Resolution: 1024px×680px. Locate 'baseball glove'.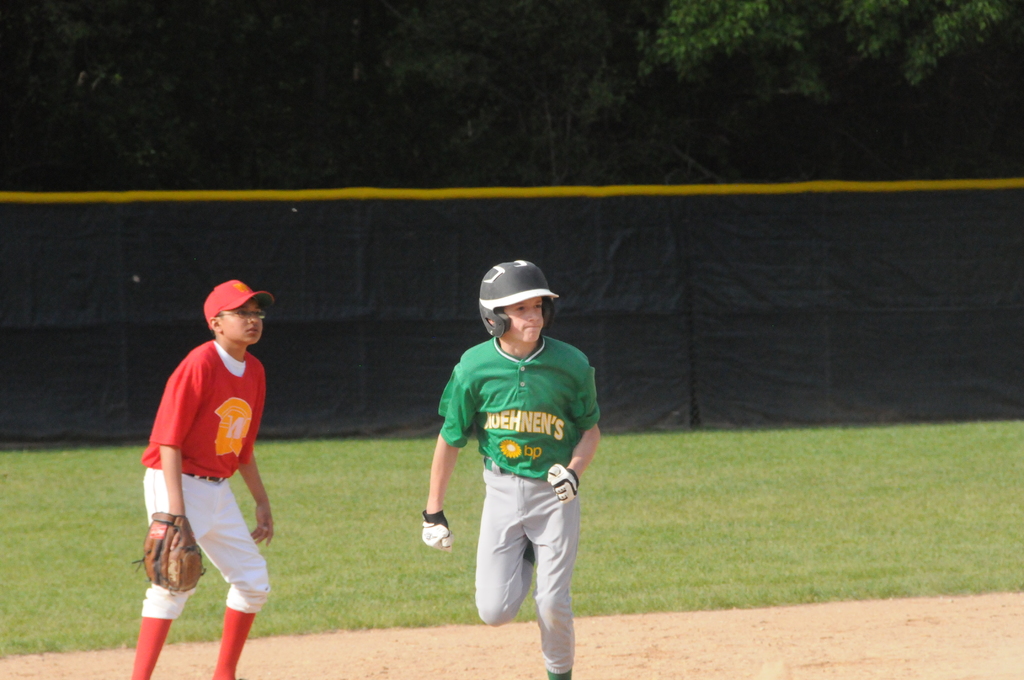
locate(129, 515, 210, 599).
